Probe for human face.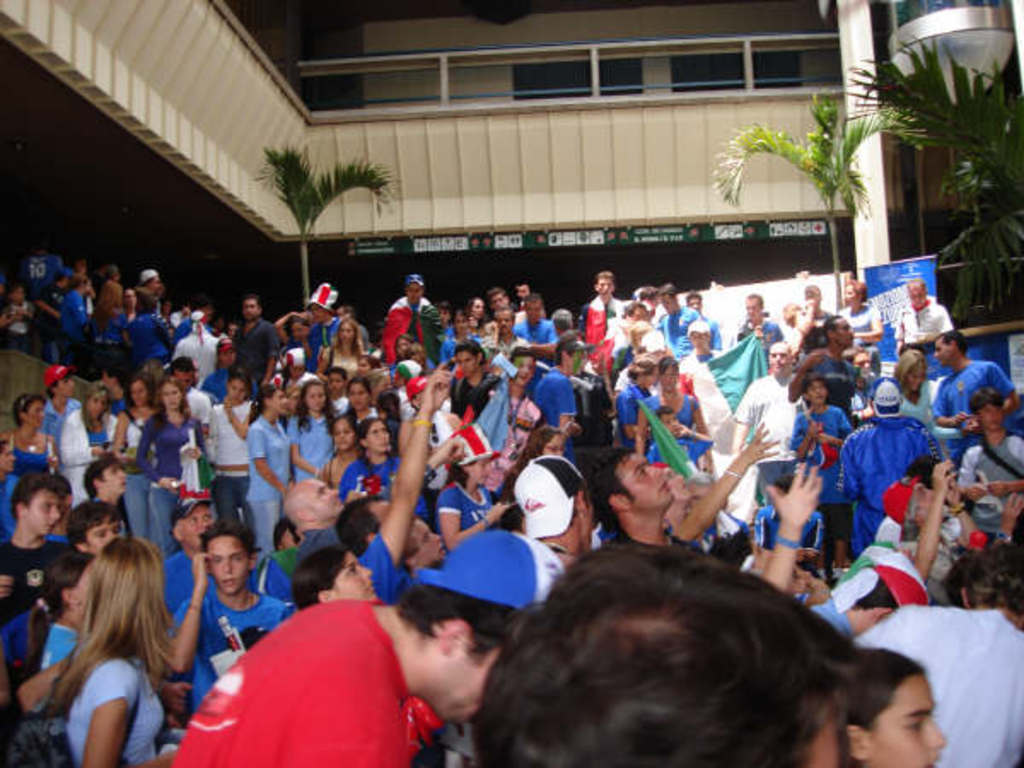
Probe result: 452, 314, 469, 338.
